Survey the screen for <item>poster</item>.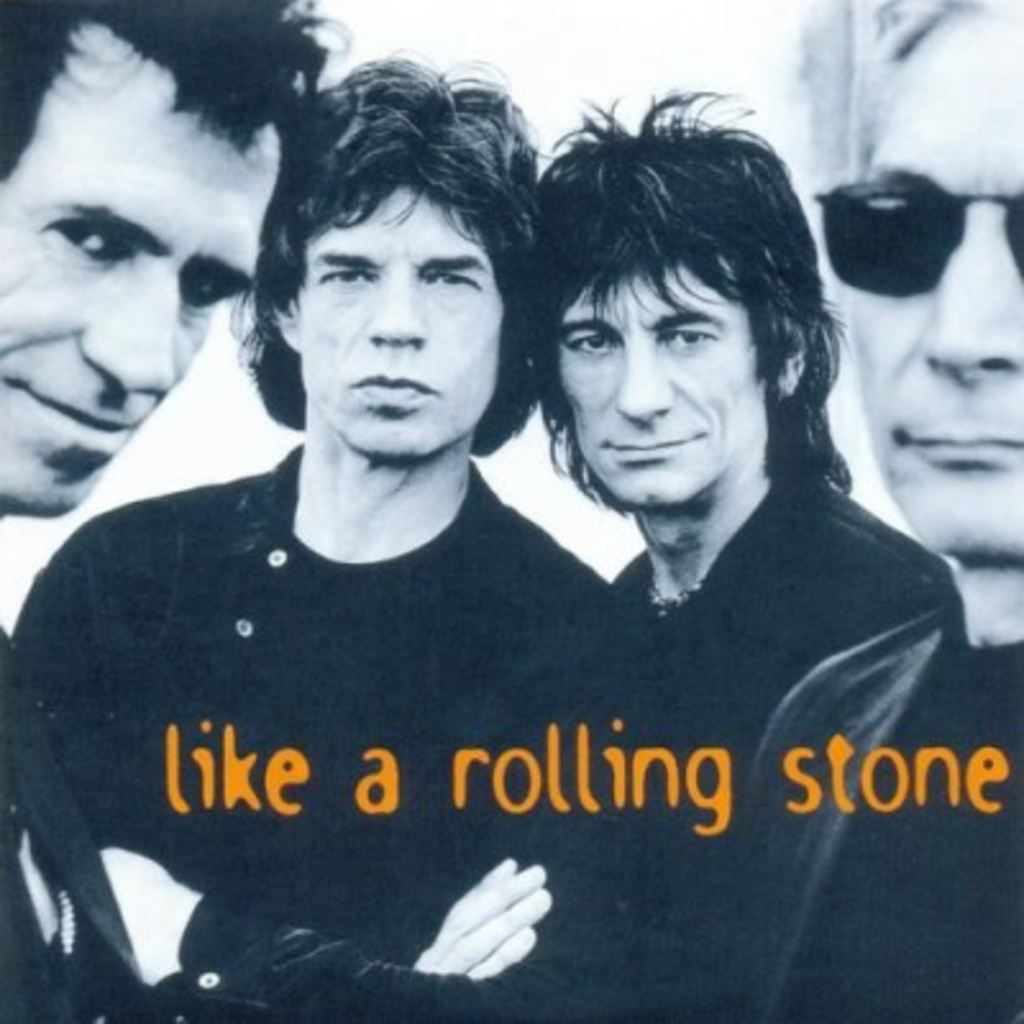
Survey found: (0,0,1023,1023).
